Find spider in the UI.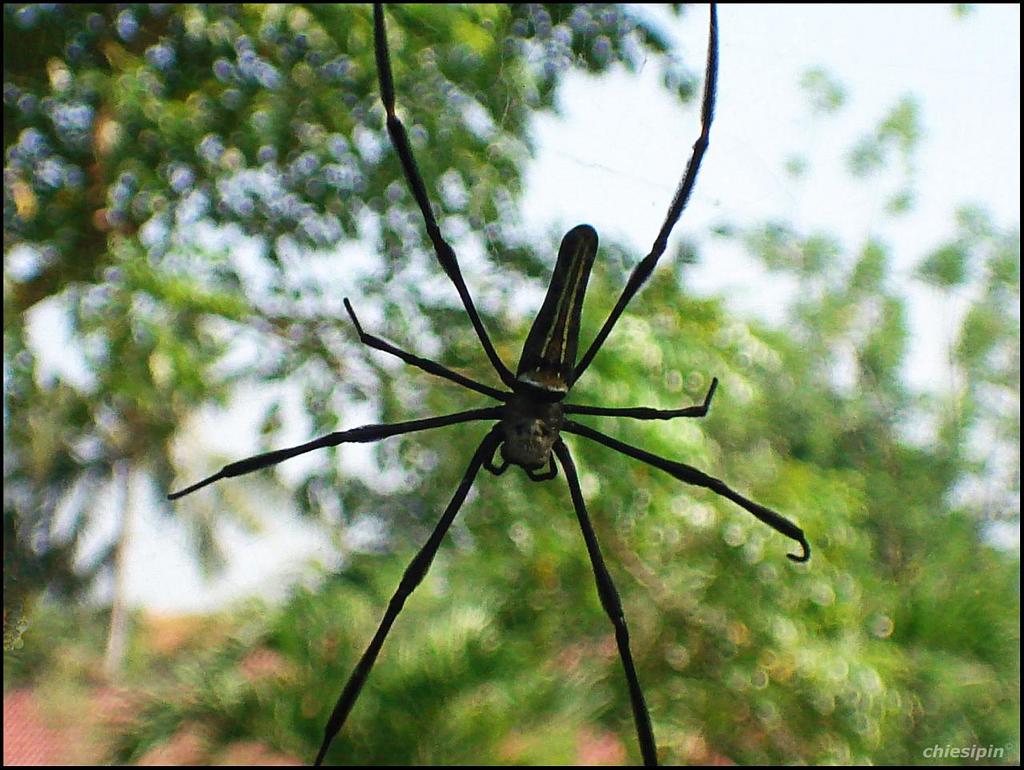
UI element at region(166, 0, 810, 769).
